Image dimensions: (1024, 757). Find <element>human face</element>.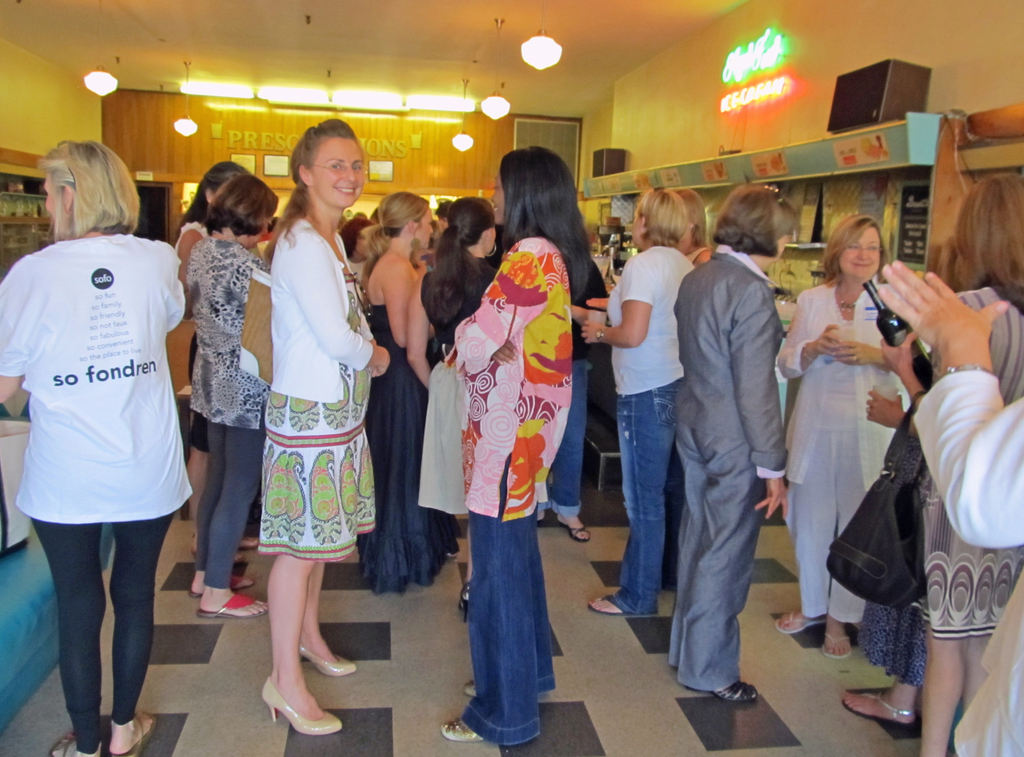
bbox(411, 204, 440, 243).
